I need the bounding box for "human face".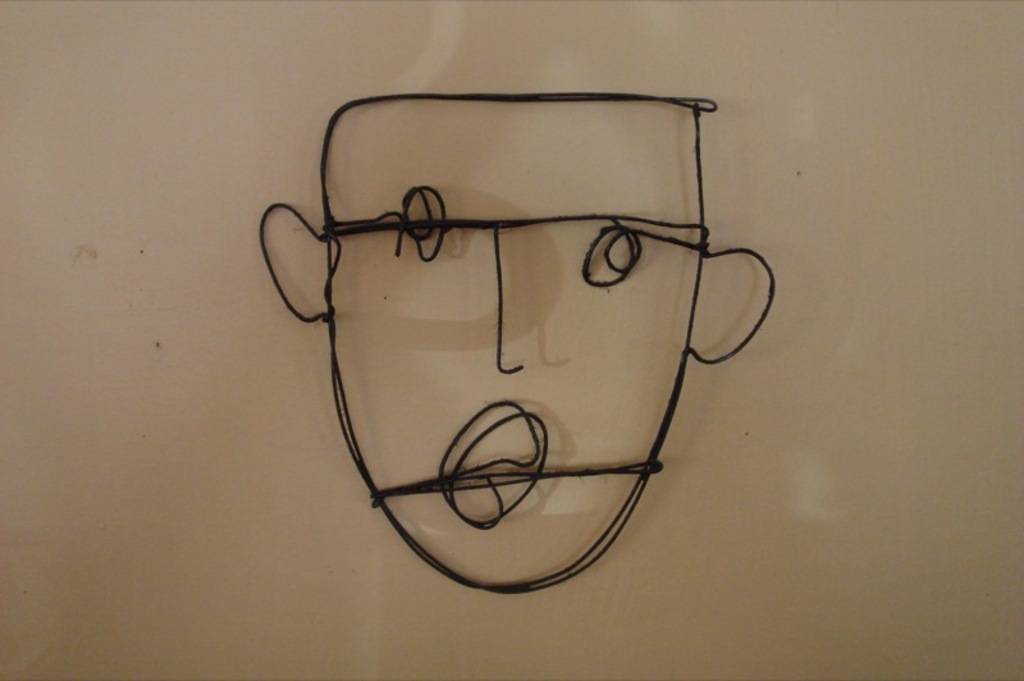
Here it is: {"left": 326, "top": 88, "right": 705, "bottom": 591}.
